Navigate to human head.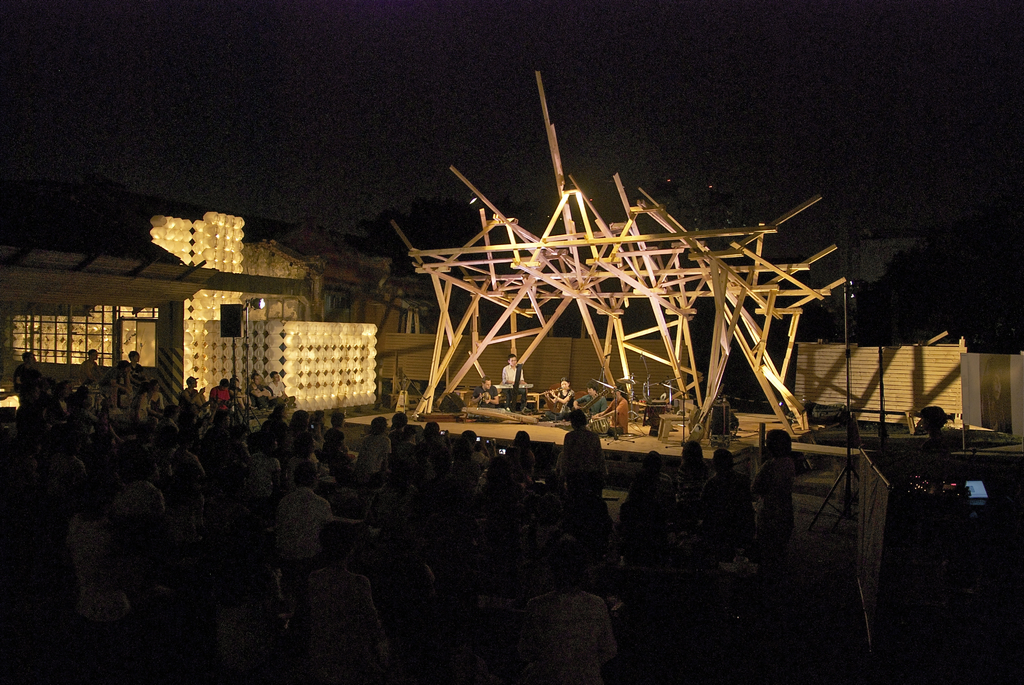
Navigation target: left=36, top=405, right=65, bottom=425.
